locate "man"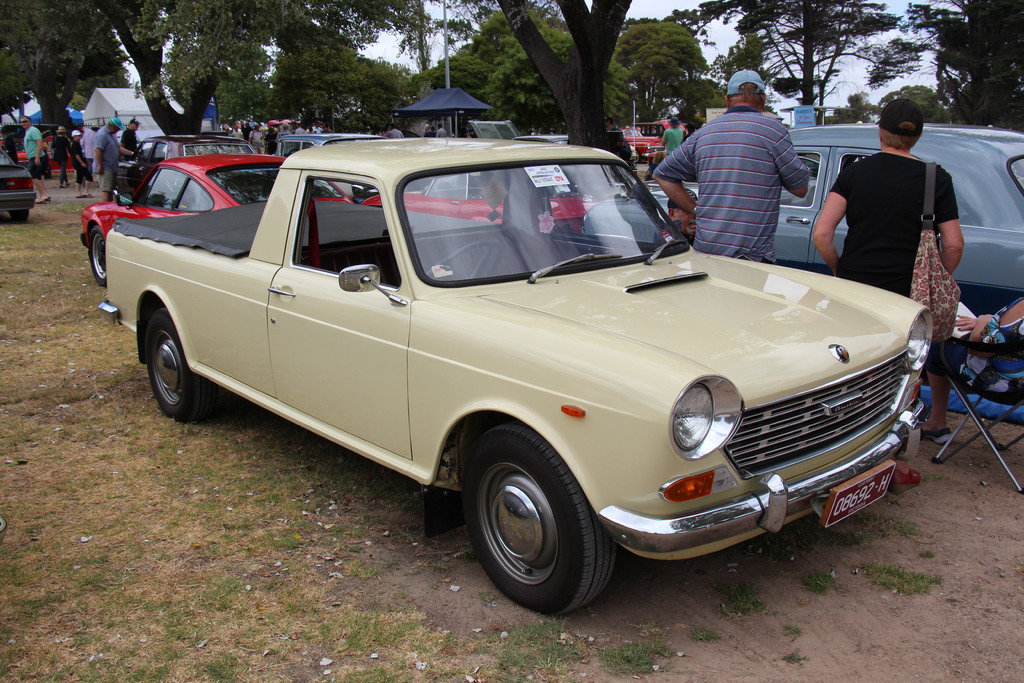
detection(241, 122, 253, 141)
